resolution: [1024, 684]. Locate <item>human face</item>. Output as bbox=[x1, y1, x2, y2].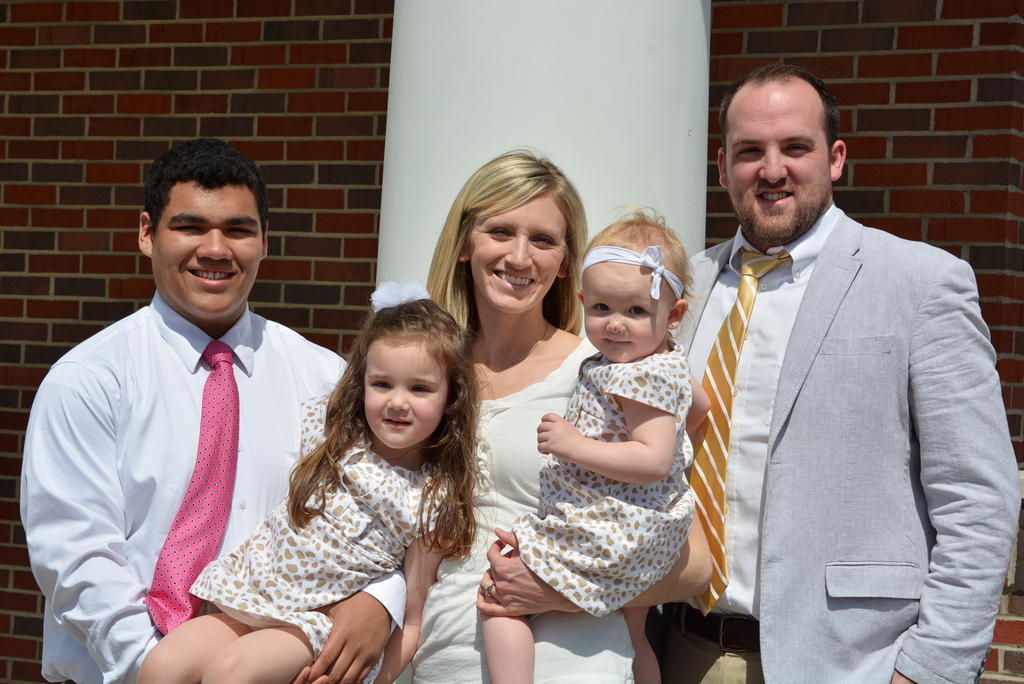
bbox=[362, 340, 451, 450].
